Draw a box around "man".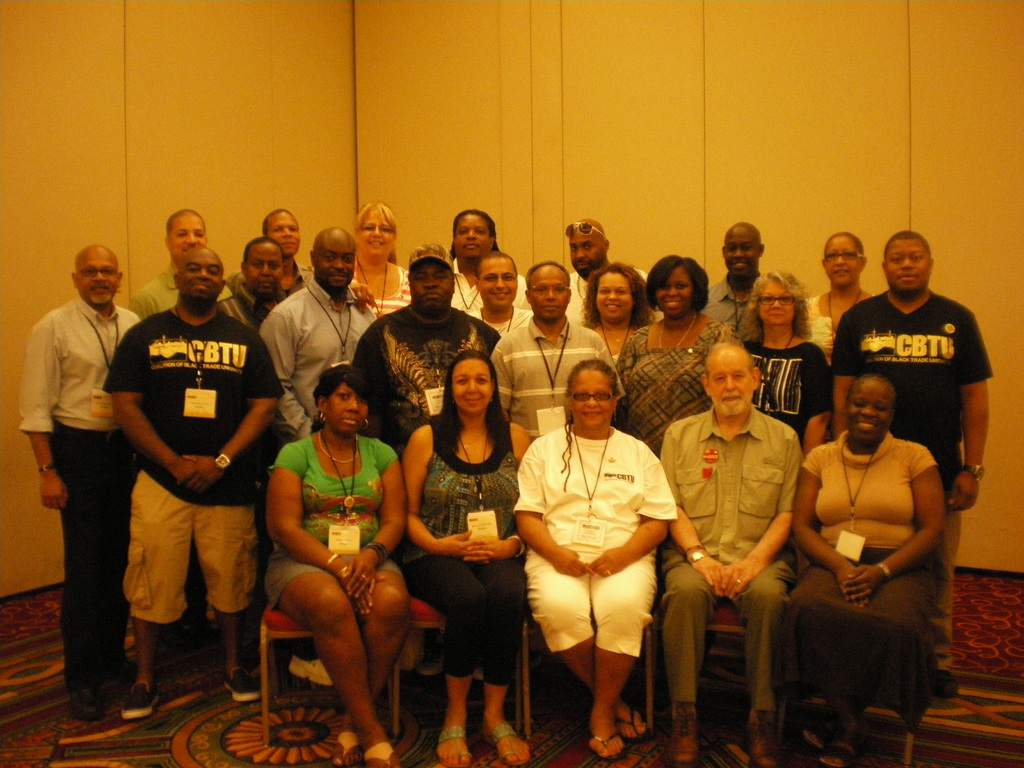
detection(563, 220, 645, 324).
